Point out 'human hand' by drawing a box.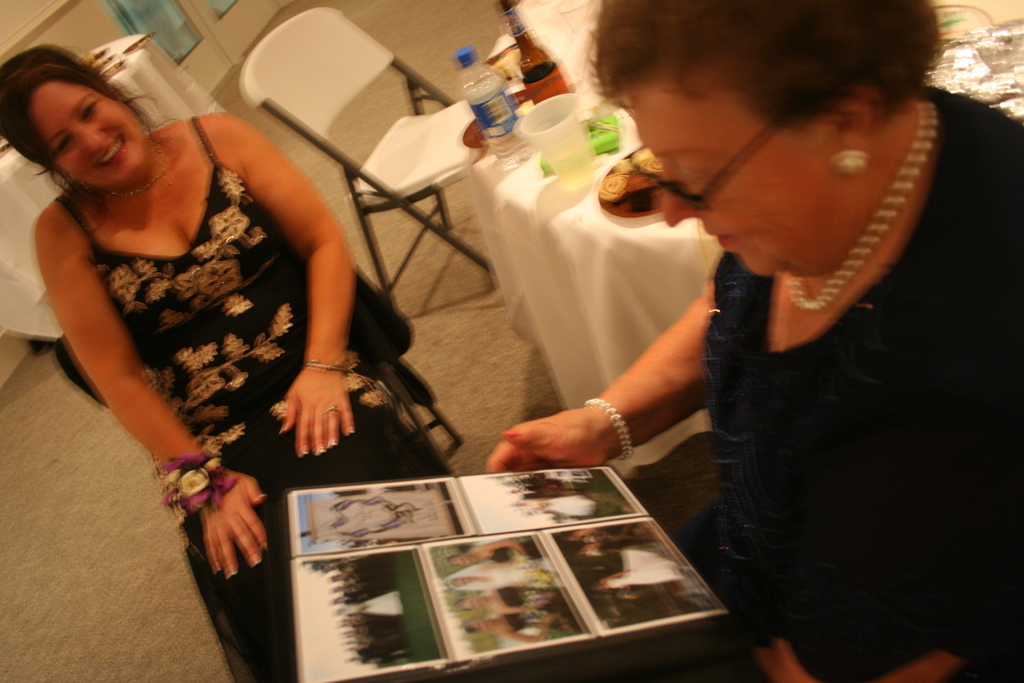
pyautogui.locateOnScreen(194, 465, 269, 580).
